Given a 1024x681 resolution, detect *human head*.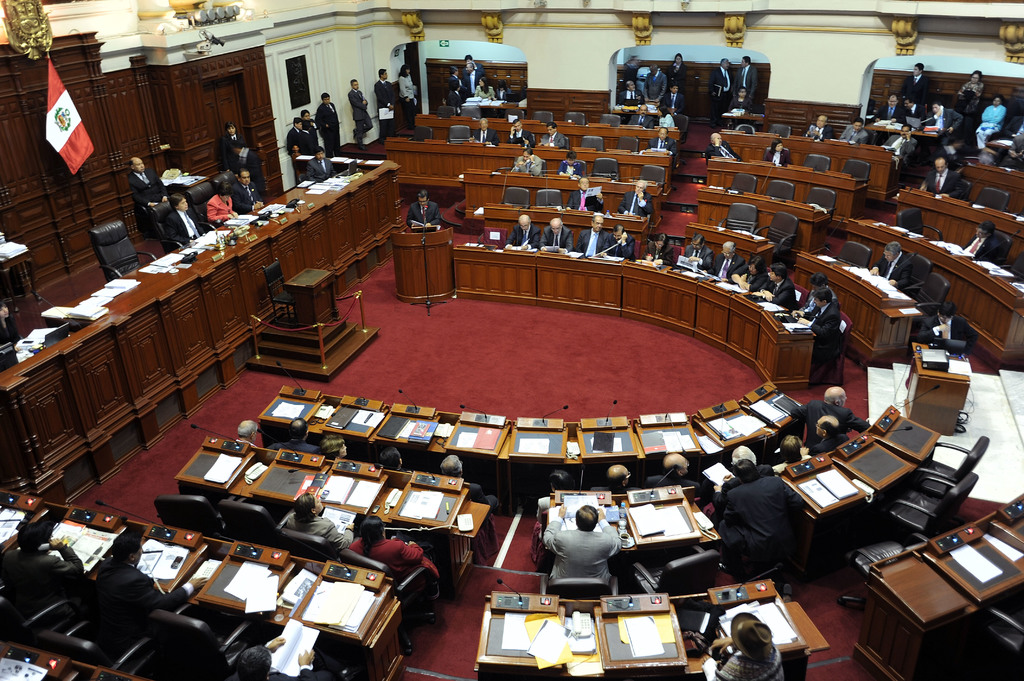
778 436 803 466.
